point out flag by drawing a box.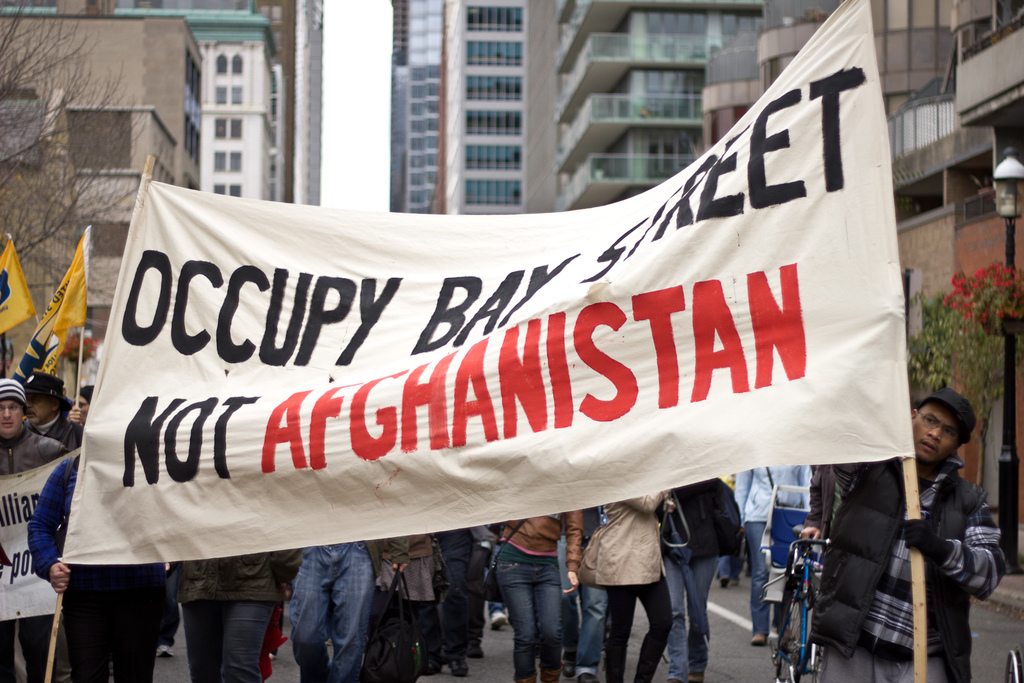
[0,234,42,342].
